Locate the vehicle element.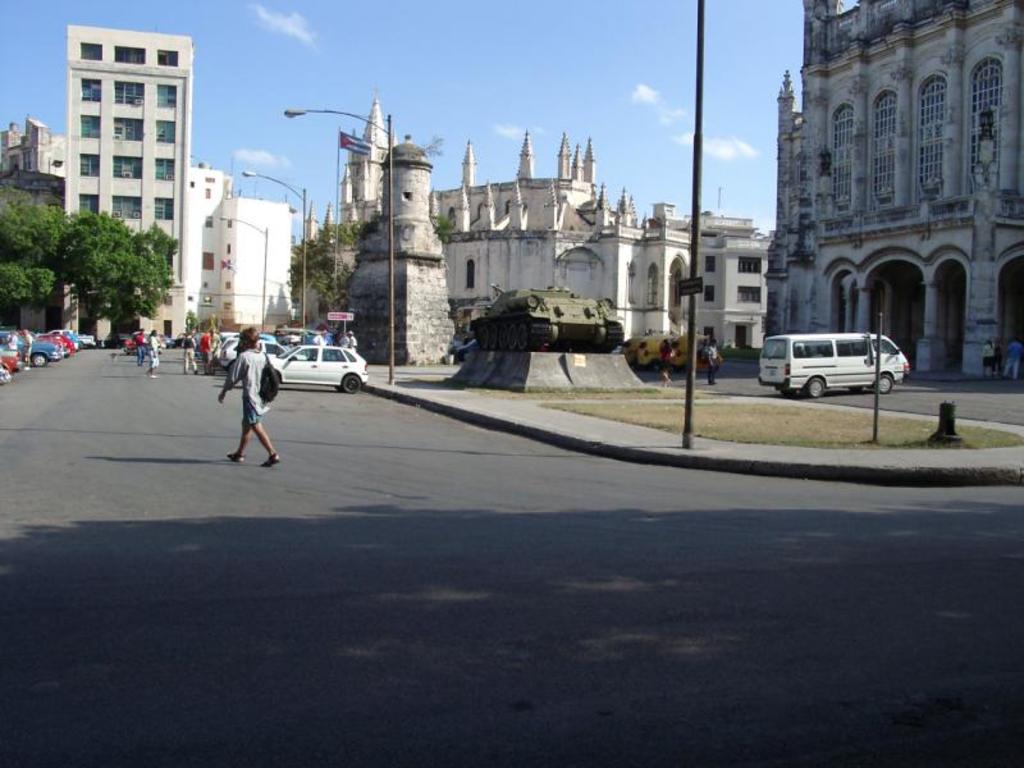
Element bbox: <box>0,361,14,389</box>.
